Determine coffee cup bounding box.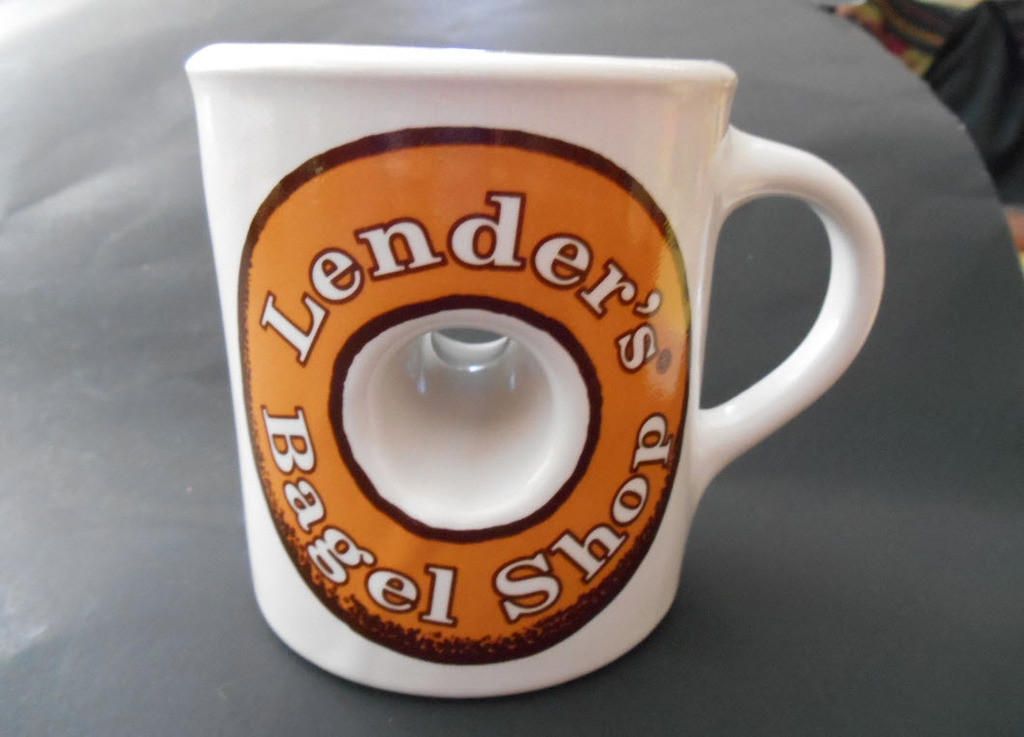
Determined: 183,41,889,701.
